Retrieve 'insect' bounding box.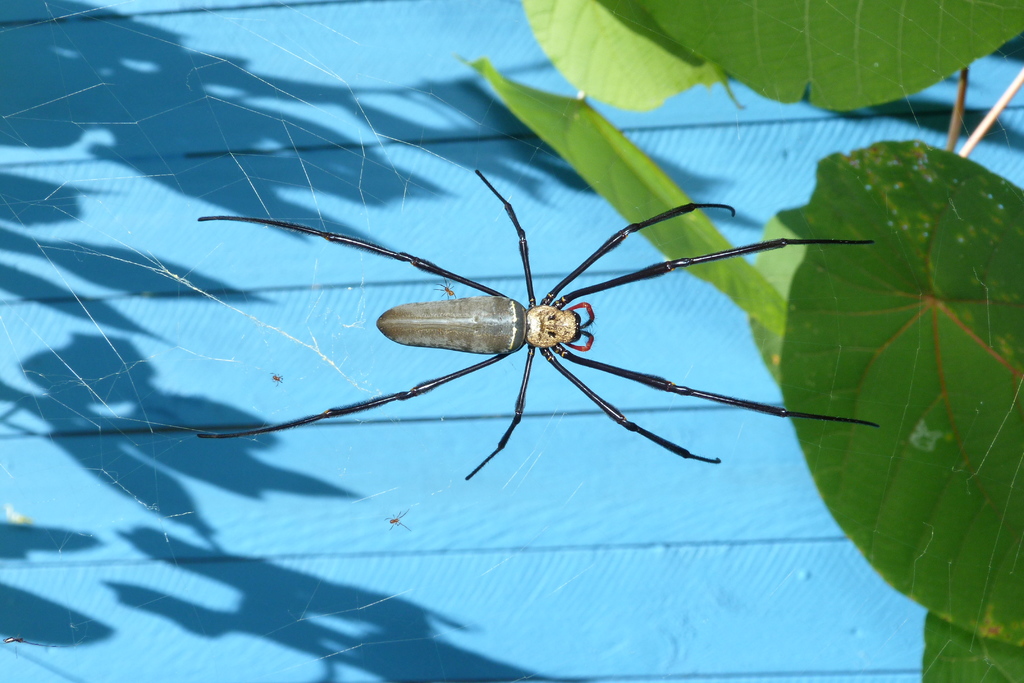
Bounding box: (left=189, top=159, right=881, bottom=488).
